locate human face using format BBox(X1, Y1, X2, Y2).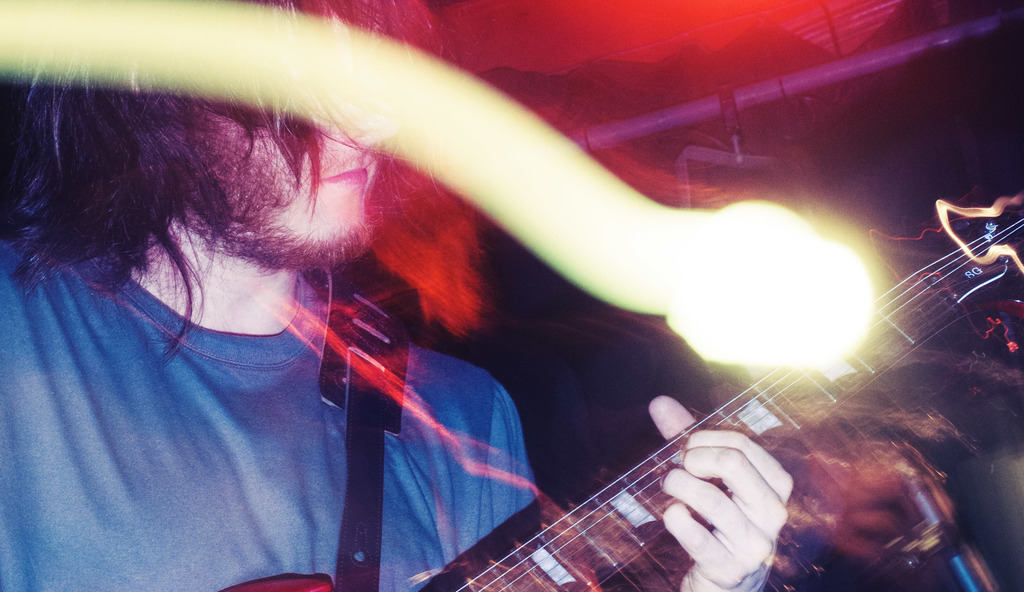
BBox(227, 4, 381, 267).
